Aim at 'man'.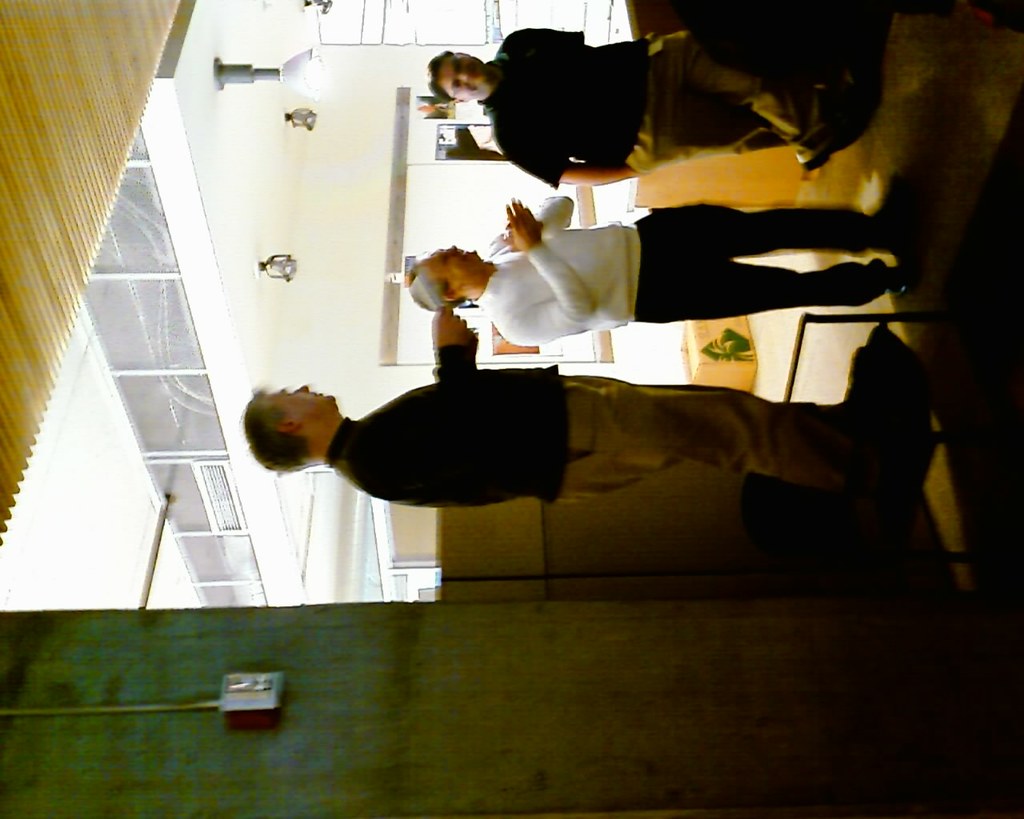
Aimed at (x1=407, y1=190, x2=919, y2=344).
